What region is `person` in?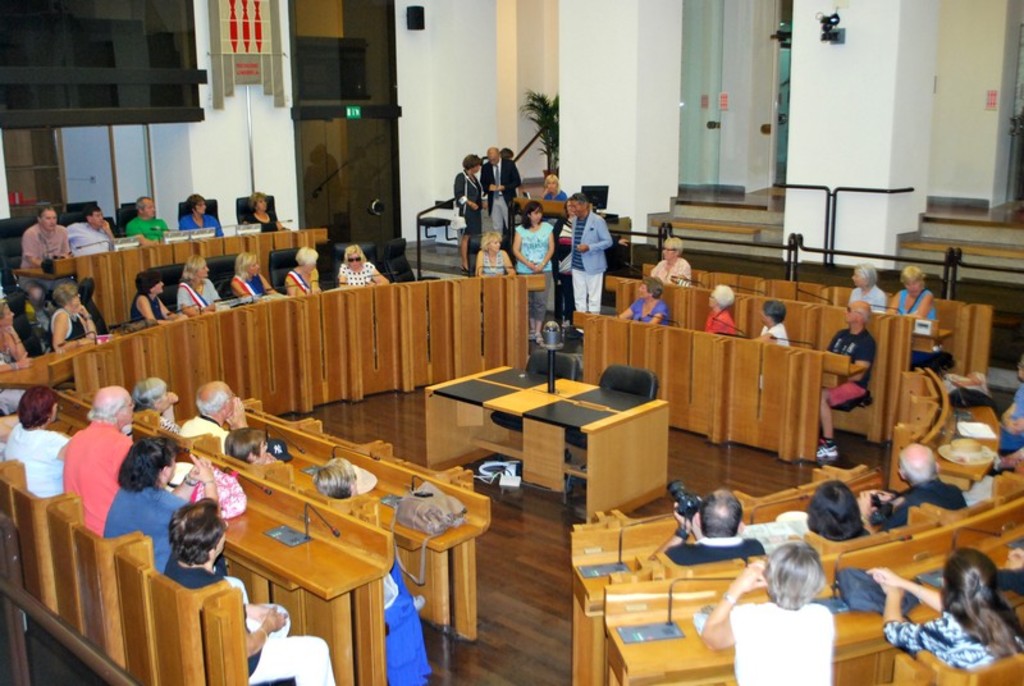
(242, 193, 288, 235).
